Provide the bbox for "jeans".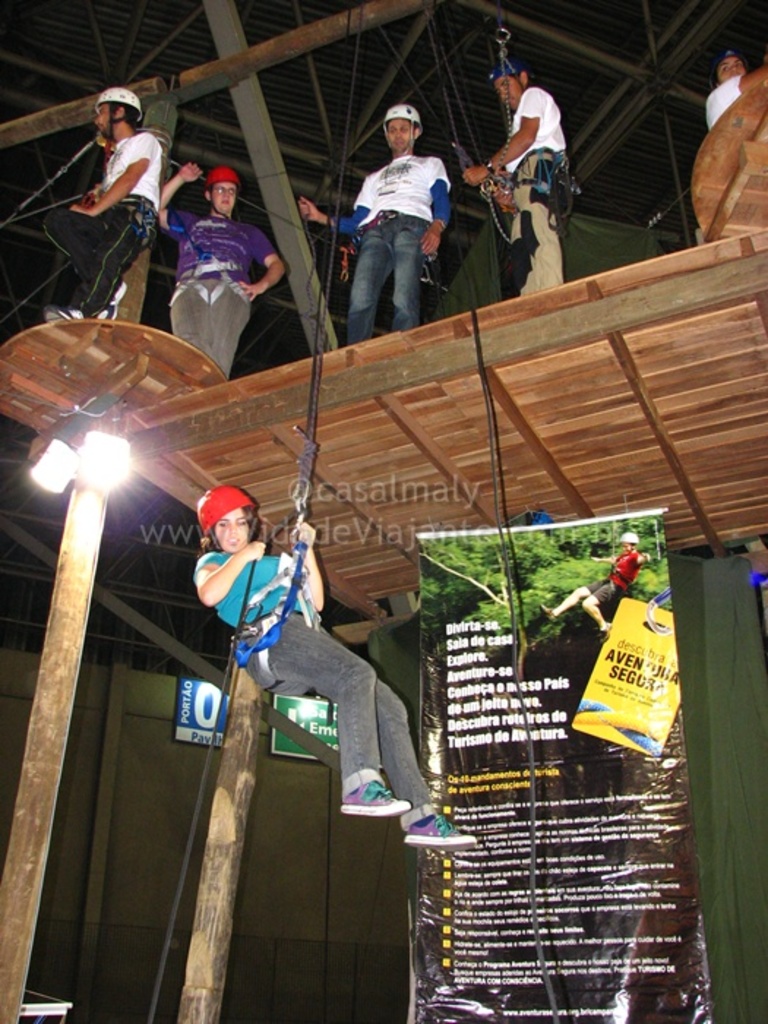
x1=244 y1=603 x2=437 y2=831.
